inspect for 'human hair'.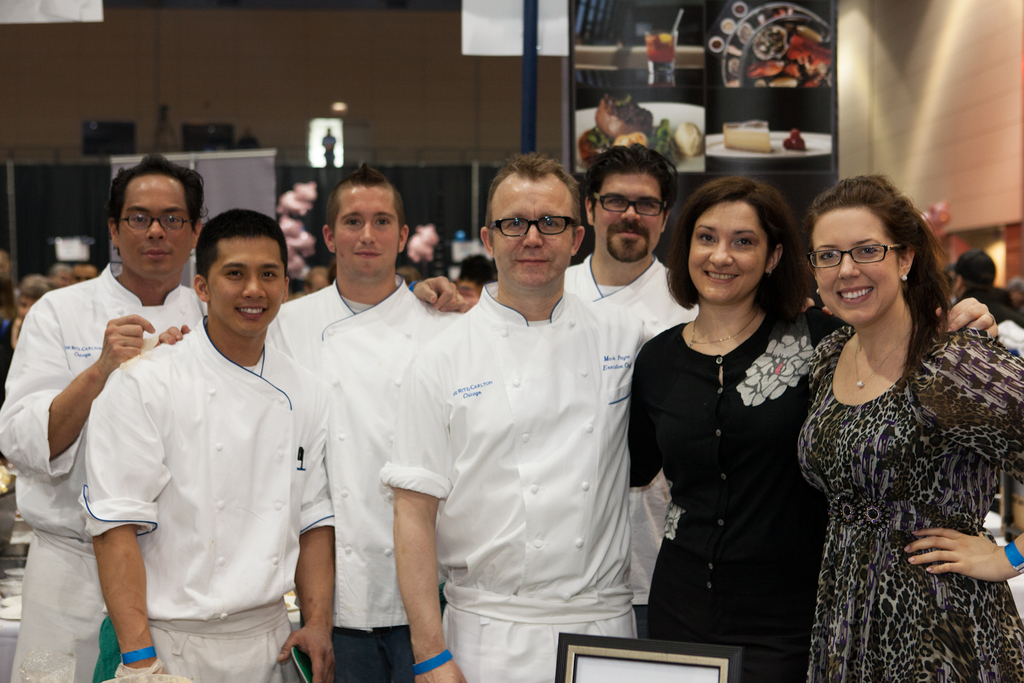
Inspection: (946, 247, 1015, 317).
